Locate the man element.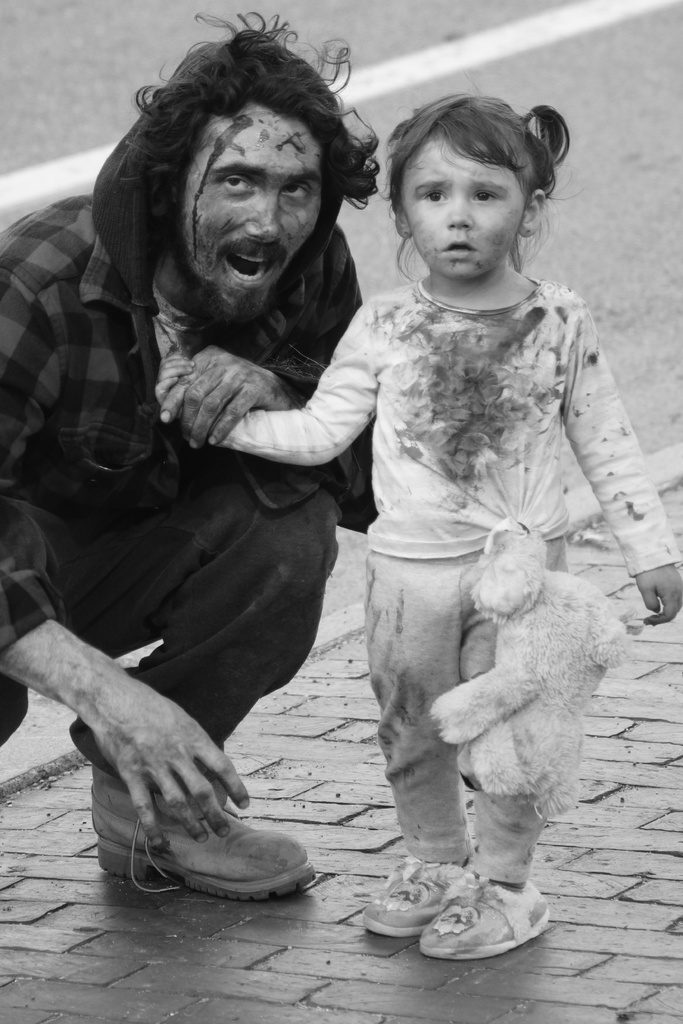
Element bbox: <box>51,38,444,924</box>.
